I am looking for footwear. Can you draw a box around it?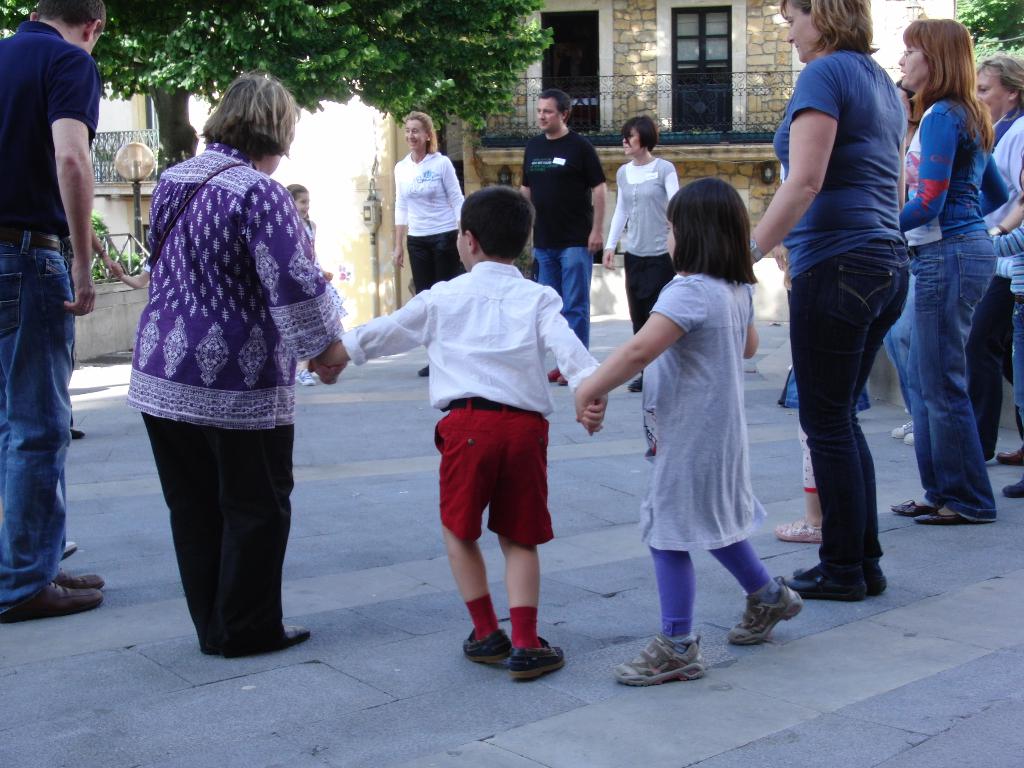
Sure, the bounding box is detection(55, 572, 107, 590).
